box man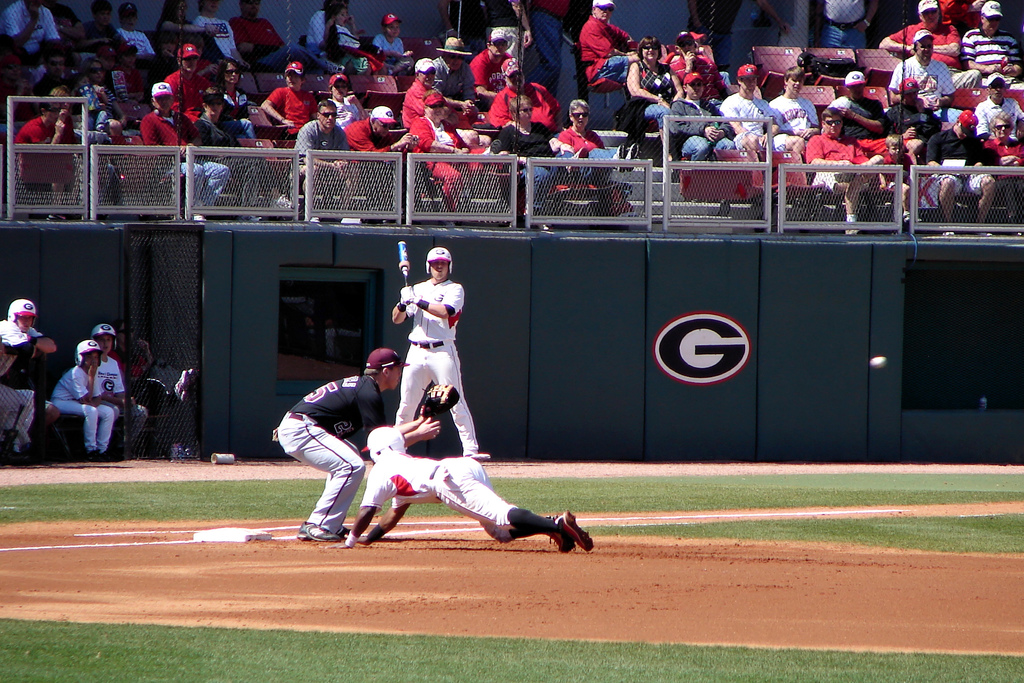
(113, 6, 159, 58)
